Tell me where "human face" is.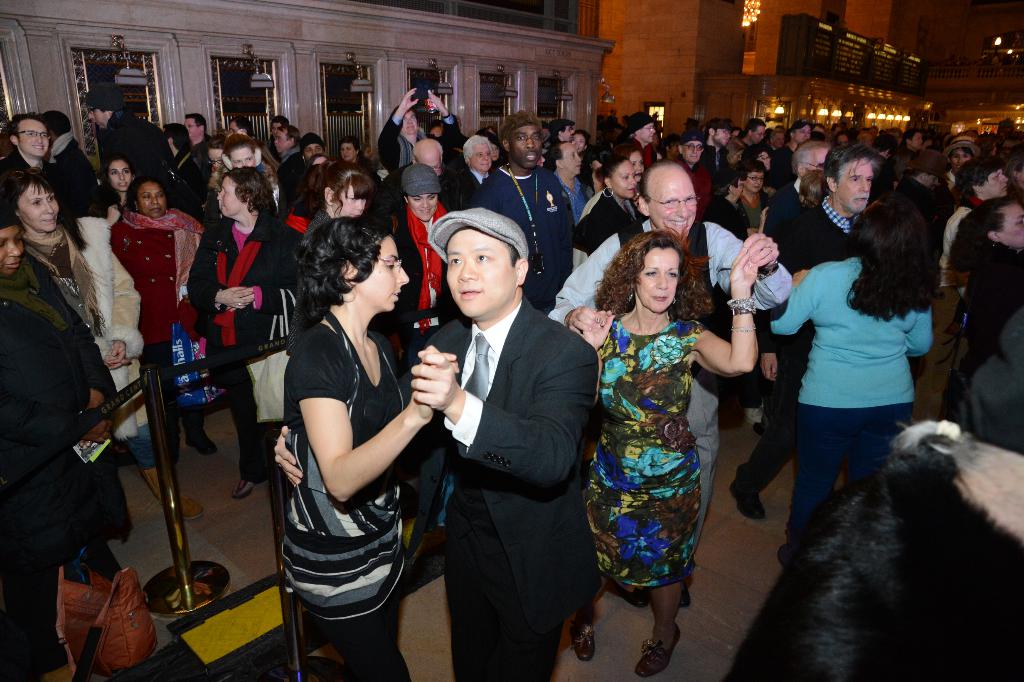
"human face" is at [1003,200,1023,247].
